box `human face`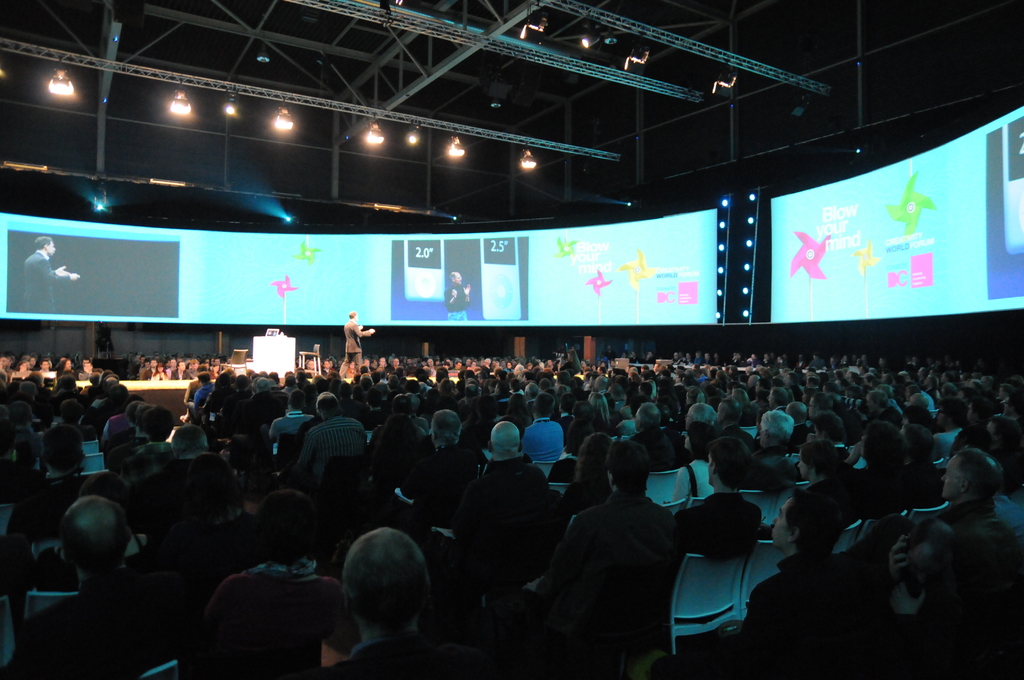
{"left": 0, "top": 355, "right": 6, "bottom": 367}
